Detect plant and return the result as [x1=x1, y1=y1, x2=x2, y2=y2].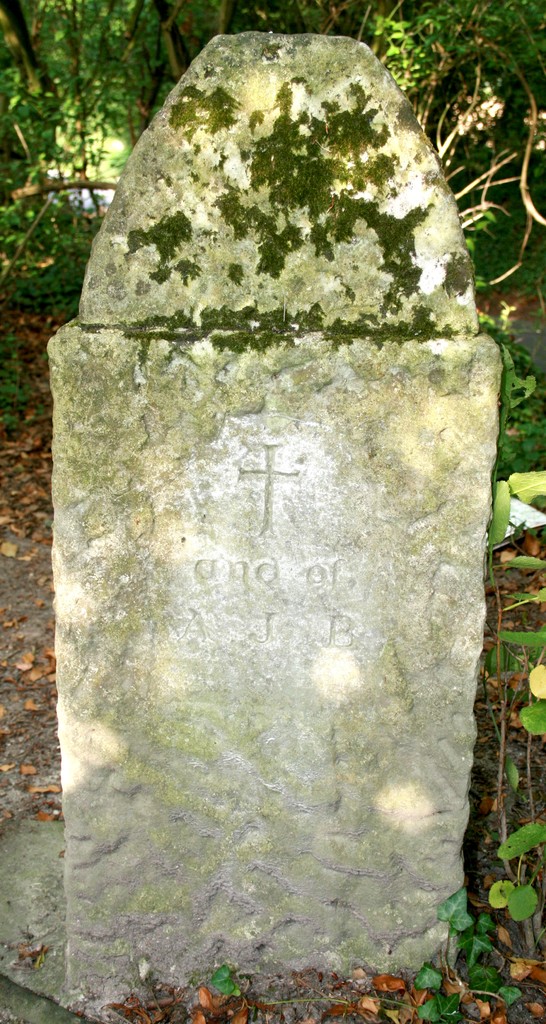
[x1=0, y1=312, x2=47, y2=444].
